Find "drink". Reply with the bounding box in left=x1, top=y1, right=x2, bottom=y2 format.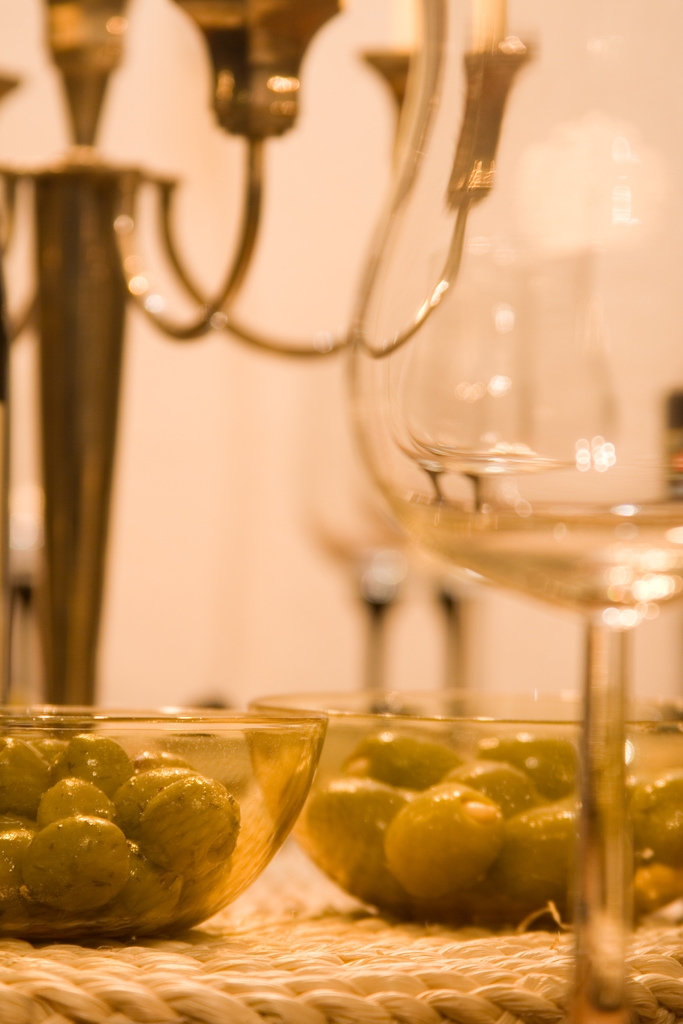
left=391, top=502, right=682, bottom=617.
